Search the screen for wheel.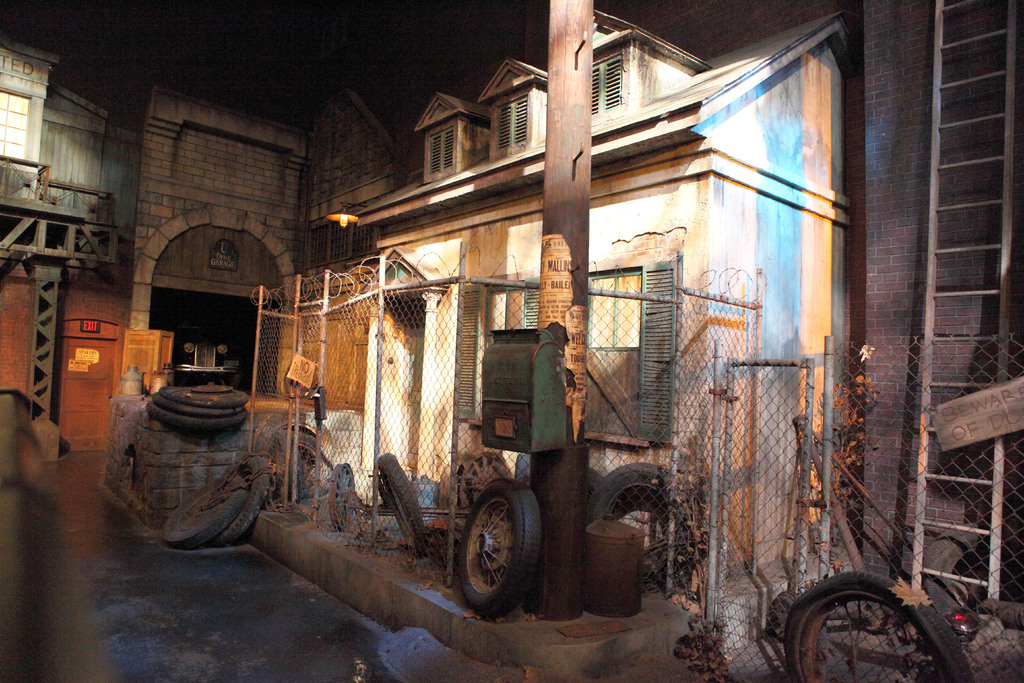
Found at box=[781, 567, 977, 682].
